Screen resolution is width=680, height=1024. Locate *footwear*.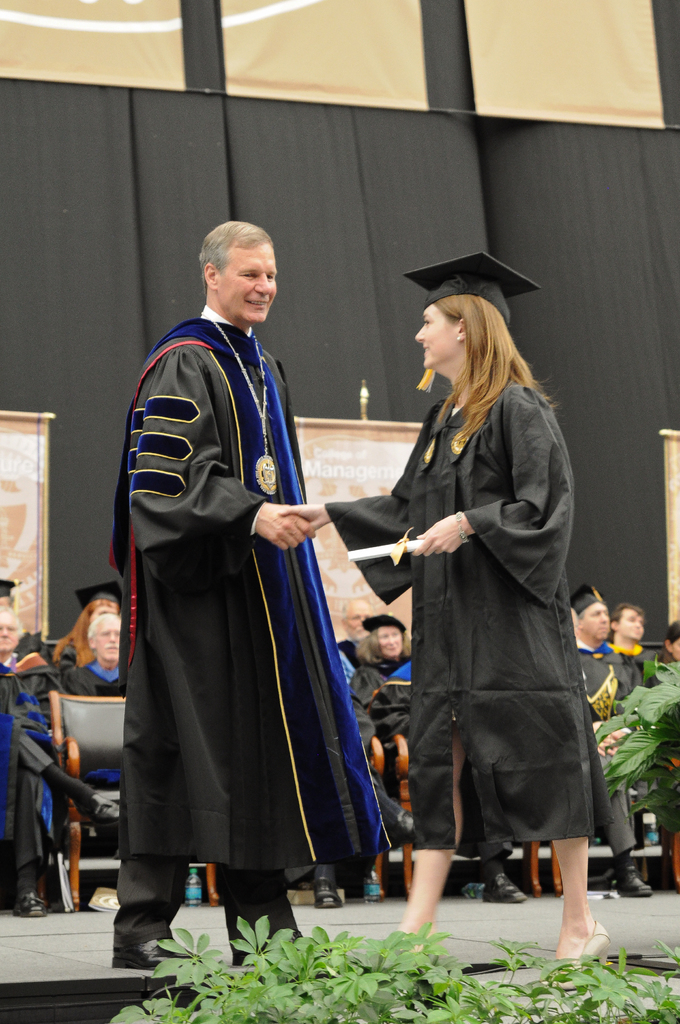
(110, 938, 201, 972).
